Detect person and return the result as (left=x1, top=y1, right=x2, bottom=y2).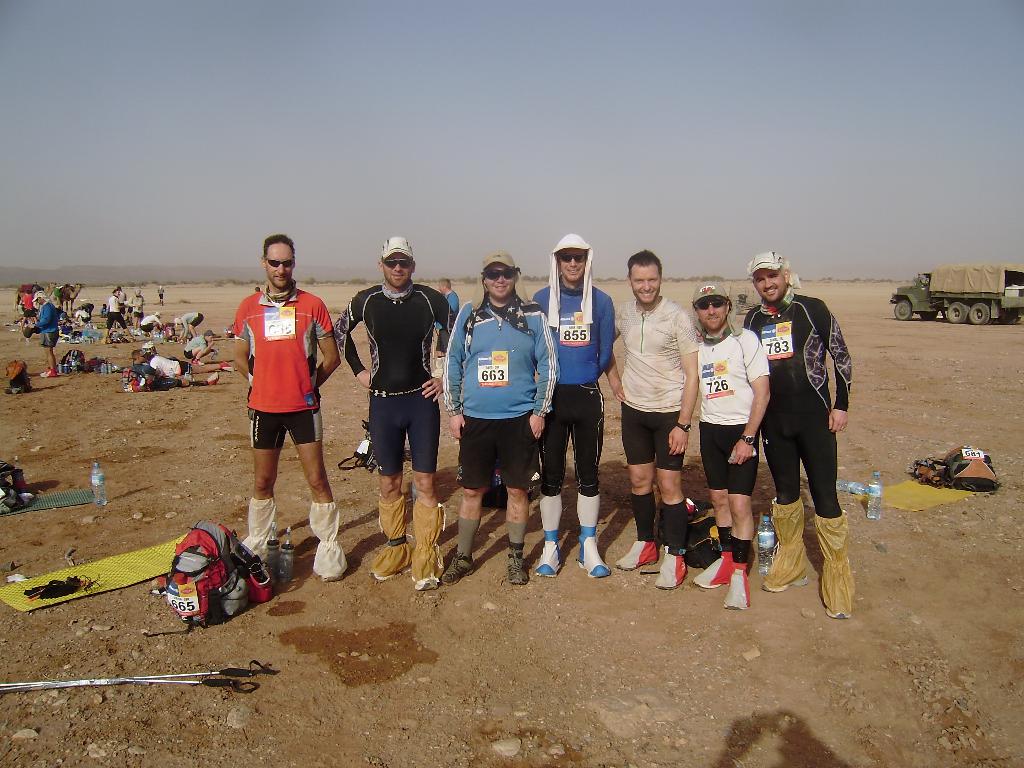
(left=99, top=297, right=143, bottom=343).
